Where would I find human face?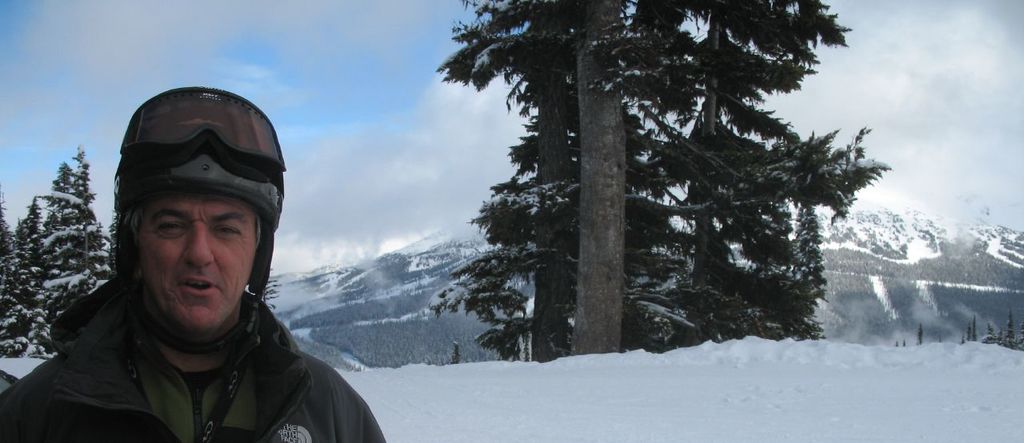
At select_region(133, 189, 254, 339).
